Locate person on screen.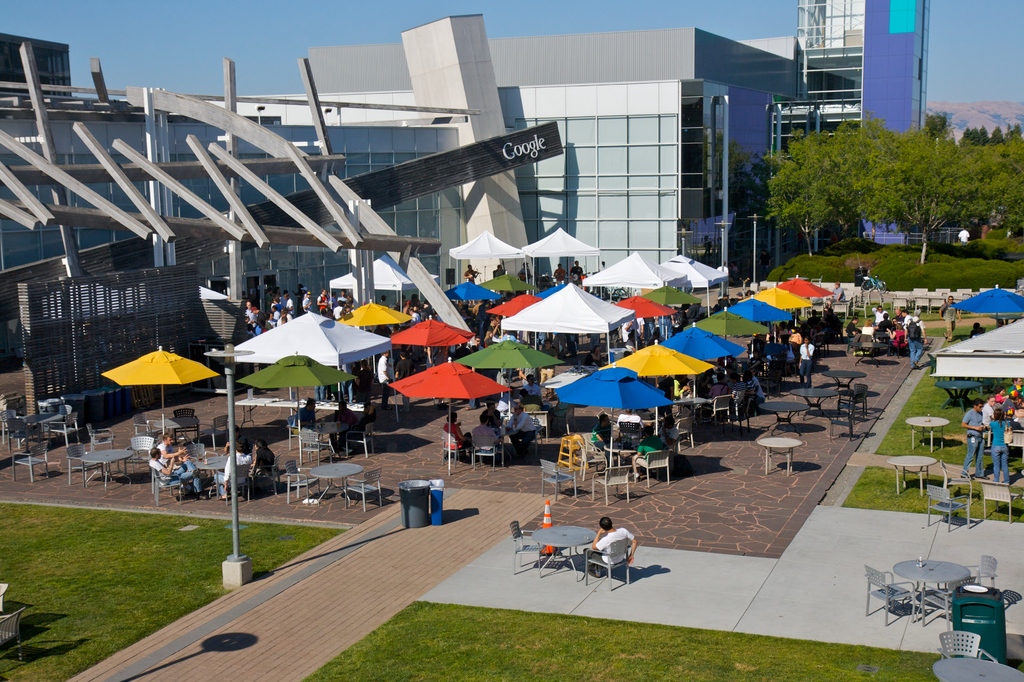
On screen at <box>941,296,954,346</box>.
